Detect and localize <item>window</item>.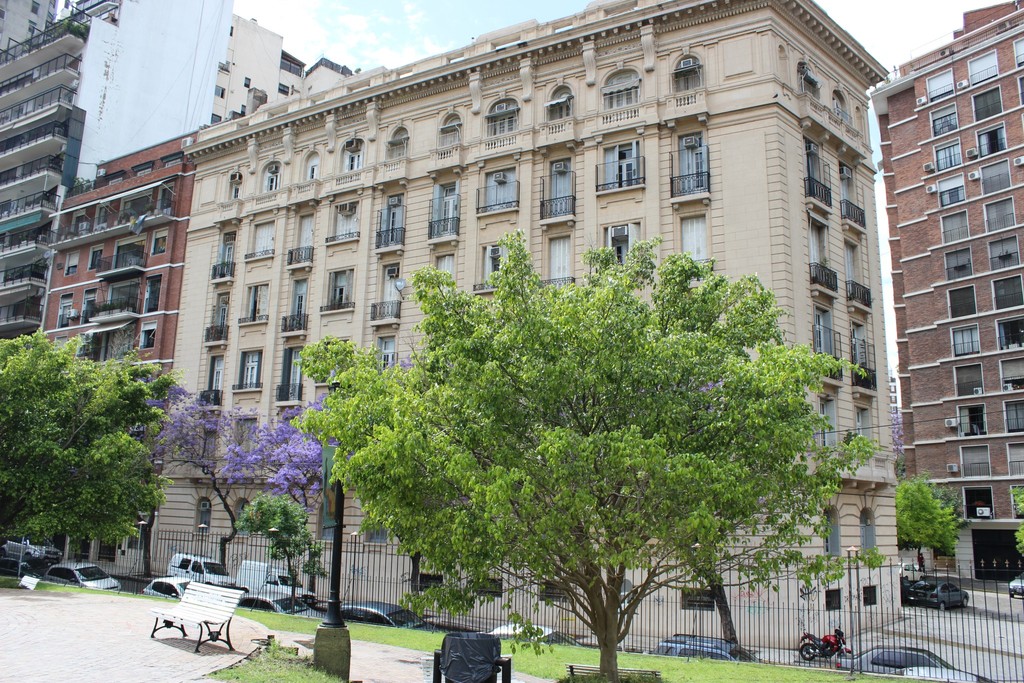
Localized at select_region(89, 203, 108, 235).
